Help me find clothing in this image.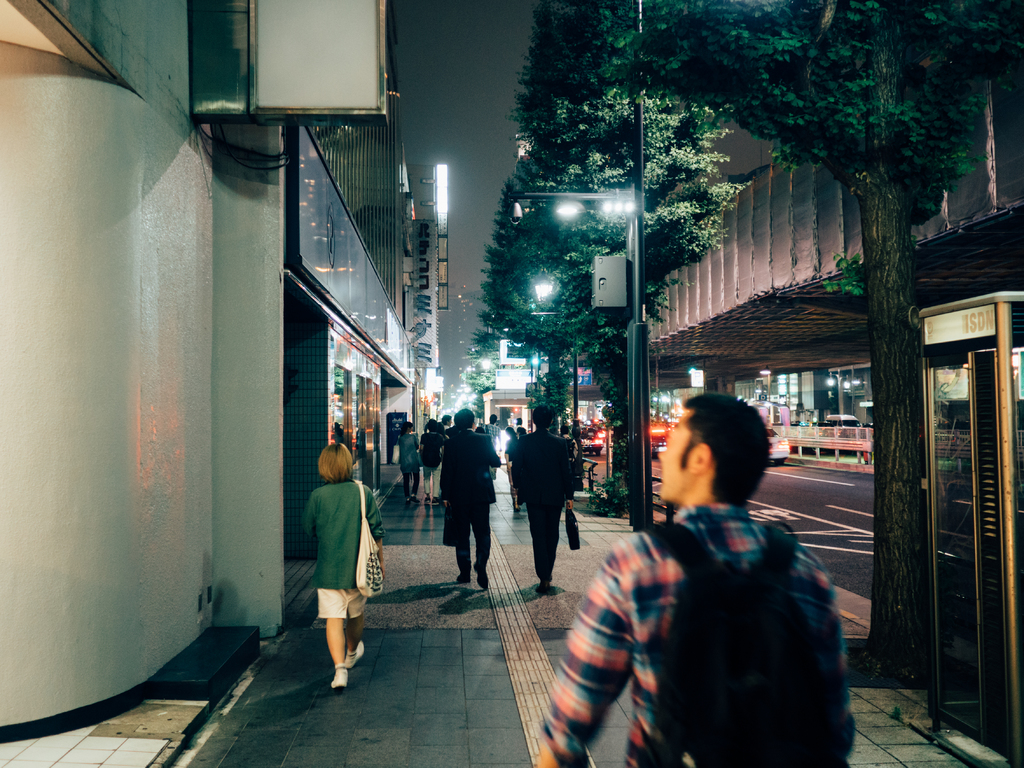
Found it: 418/428/445/495.
